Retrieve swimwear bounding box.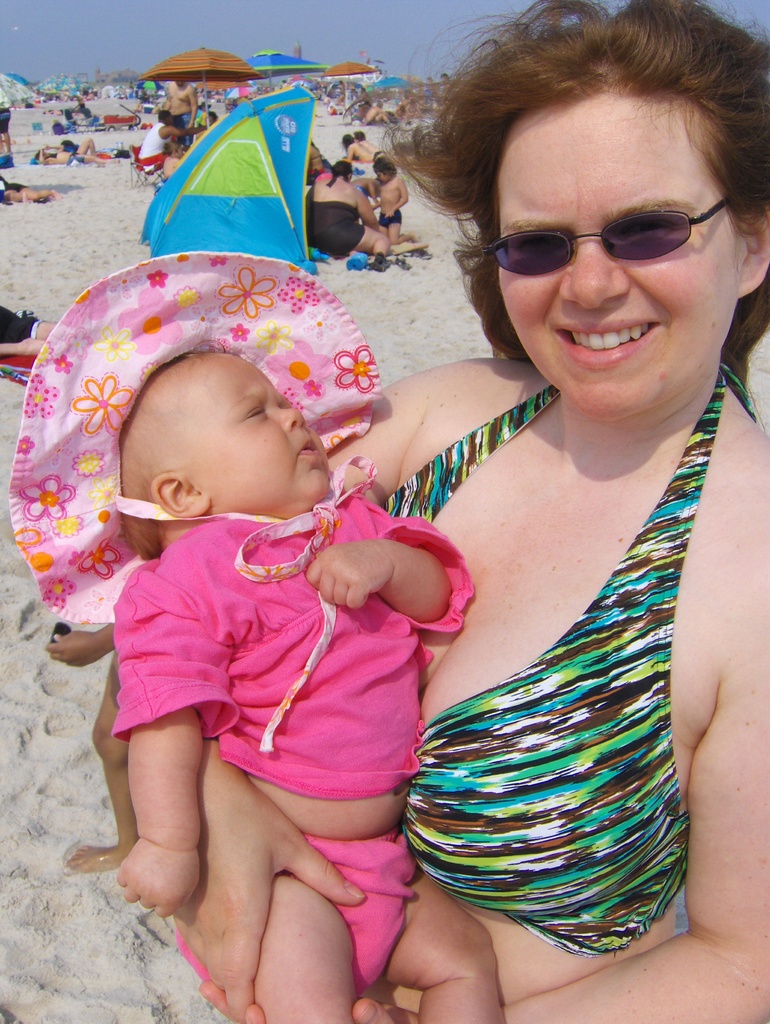
Bounding box: x1=0, y1=305, x2=38, y2=344.
